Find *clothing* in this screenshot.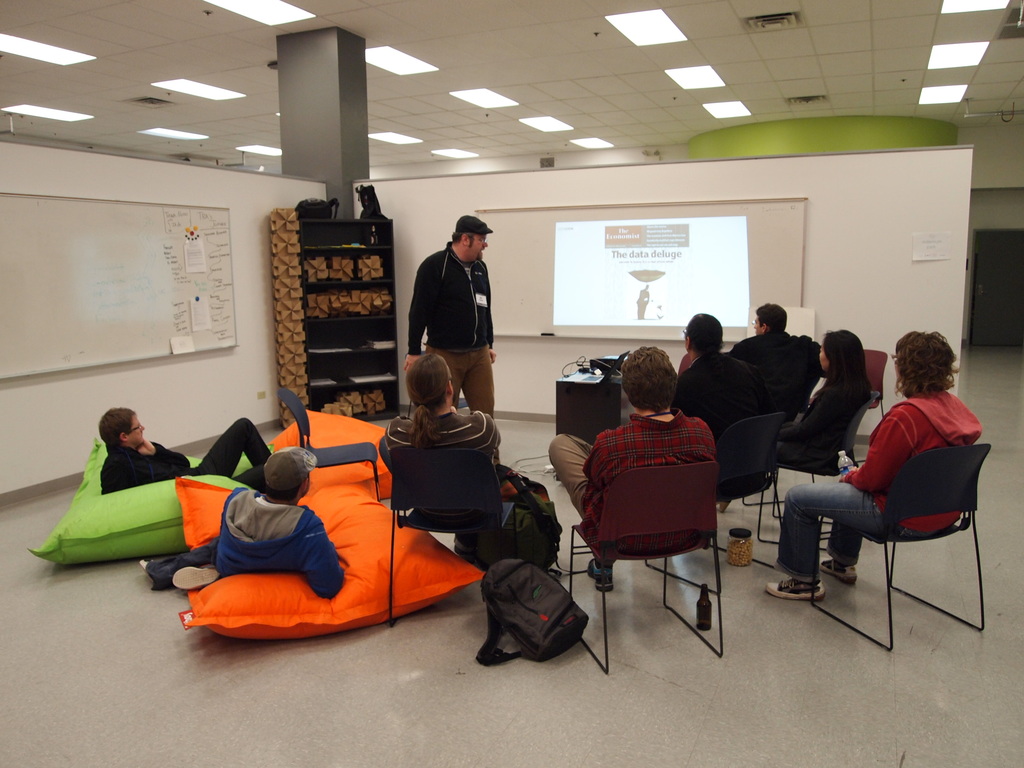
The bounding box for *clothing* is bbox=(548, 412, 717, 555).
